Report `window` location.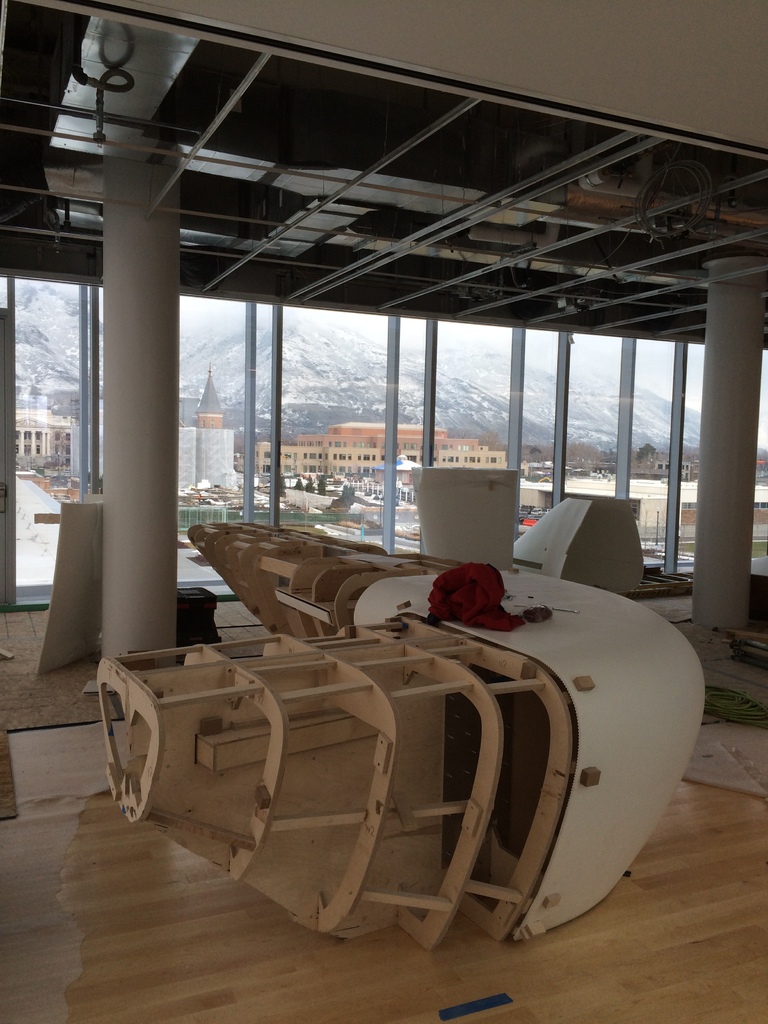
Report: [491, 456, 496, 463].
